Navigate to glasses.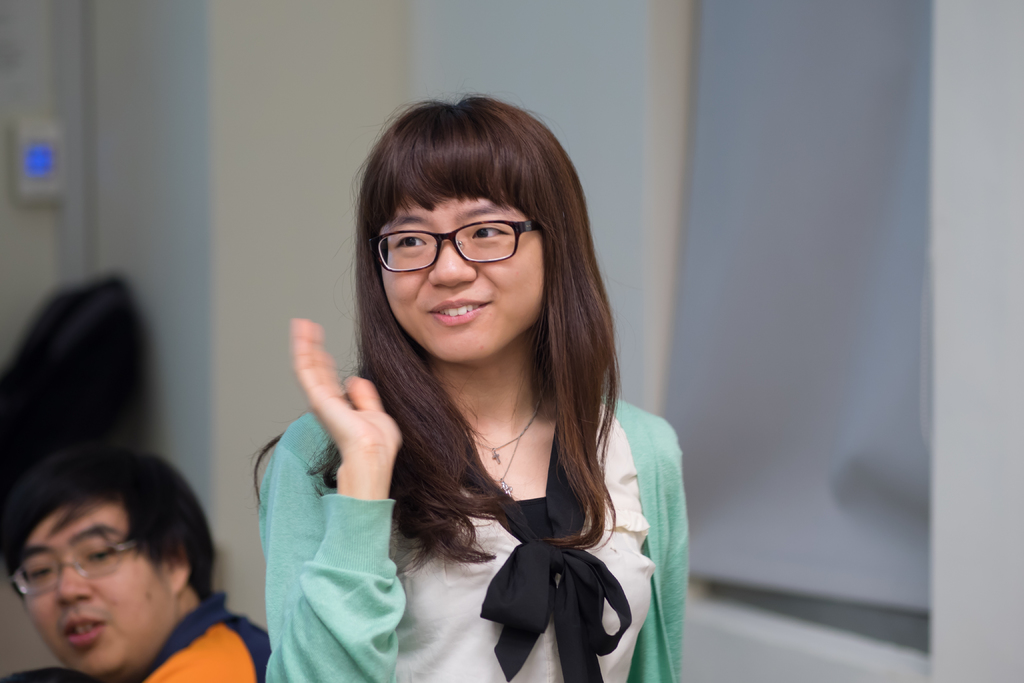
Navigation target: (left=9, top=531, right=140, bottom=598).
